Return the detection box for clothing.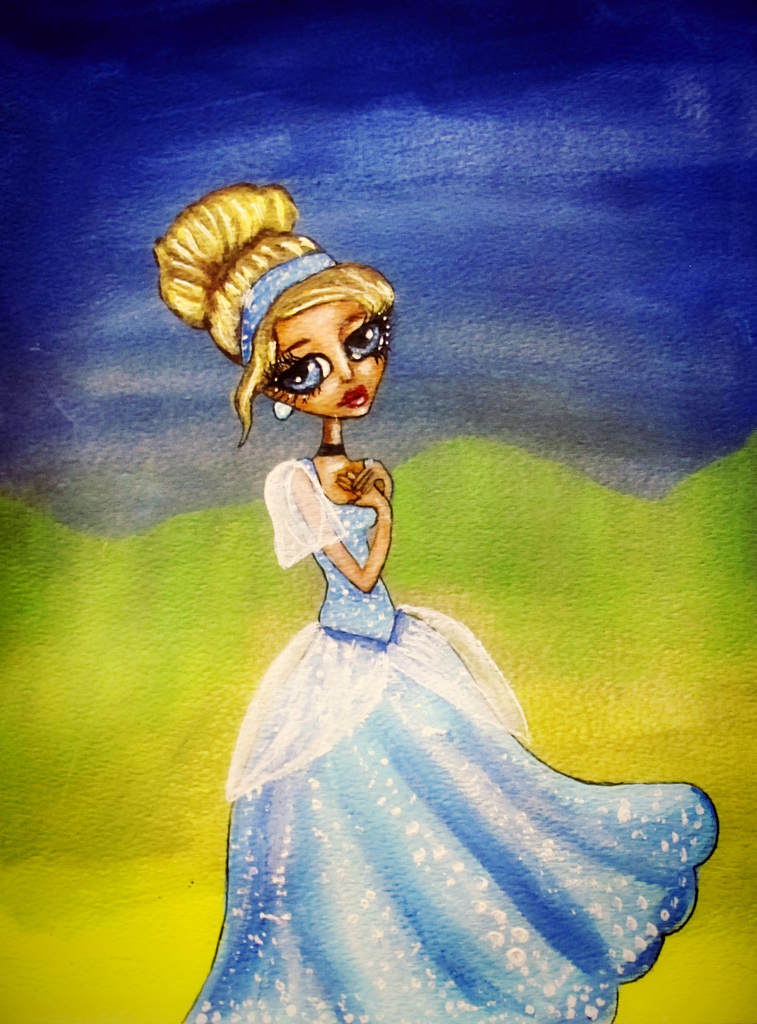
177:529:715:996.
